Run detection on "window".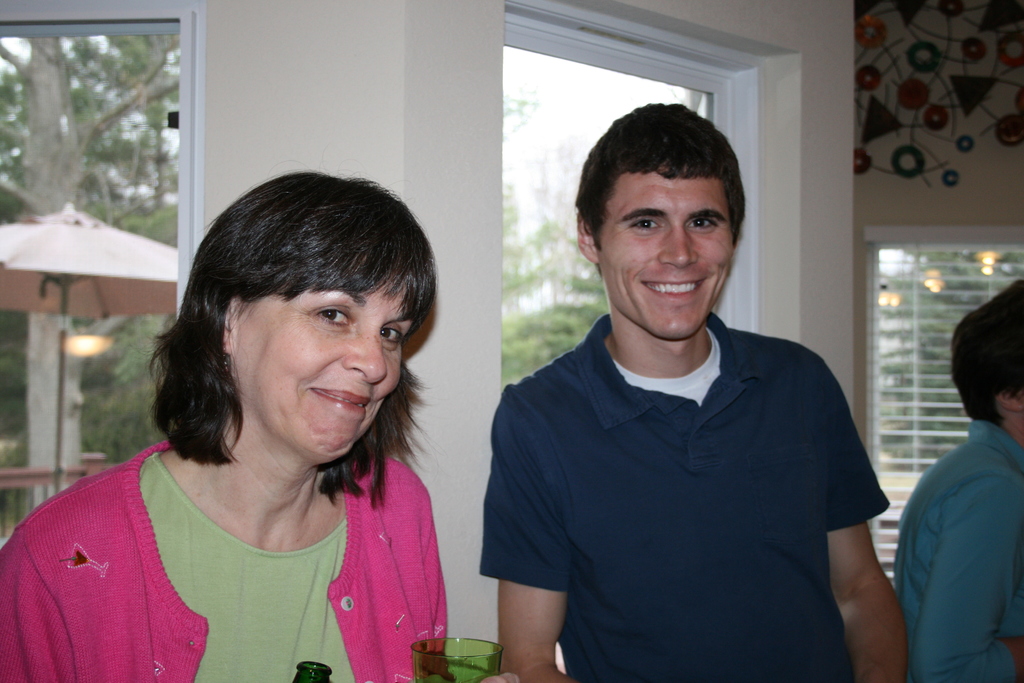
Result: crop(0, 20, 177, 543).
